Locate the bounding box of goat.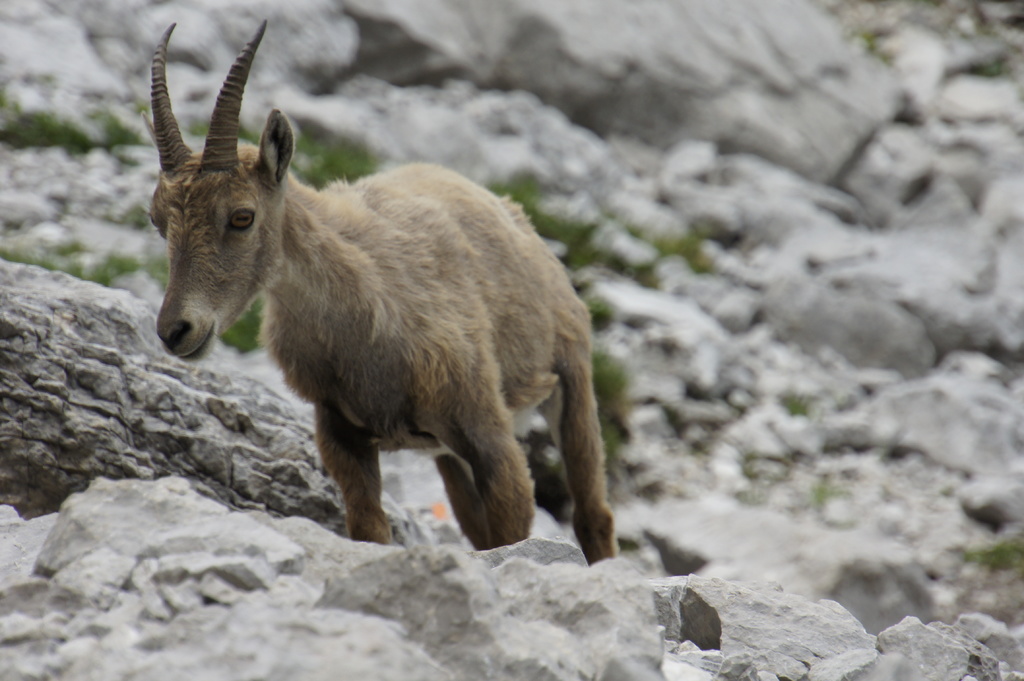
Bounding box: {"x1": 147, "y1": 17, "x2": 614, "y2": 566}.
